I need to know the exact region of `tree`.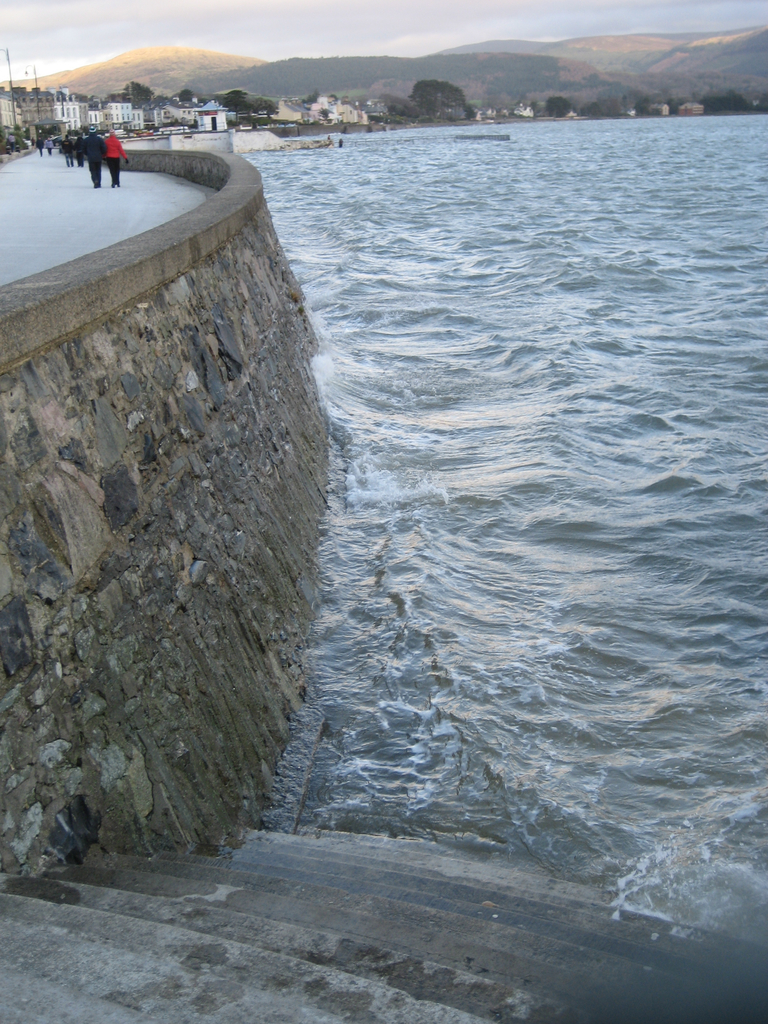
Region: (x1=548, y1=97, x2=570, y2=117).
